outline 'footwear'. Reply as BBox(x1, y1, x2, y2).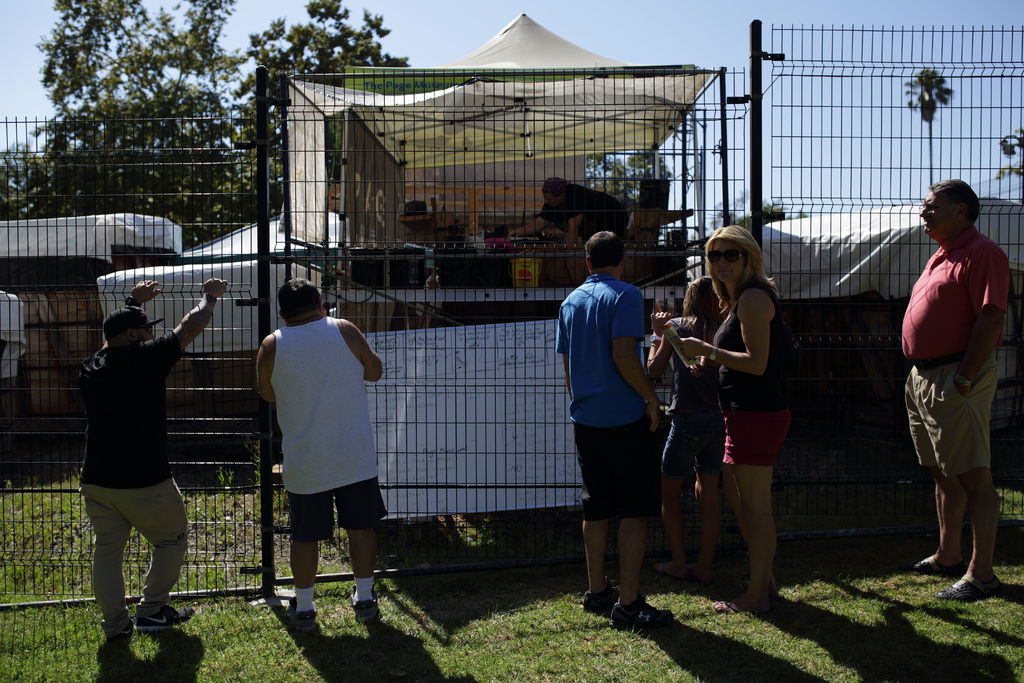
BBox(352, 600, 380, 622).
